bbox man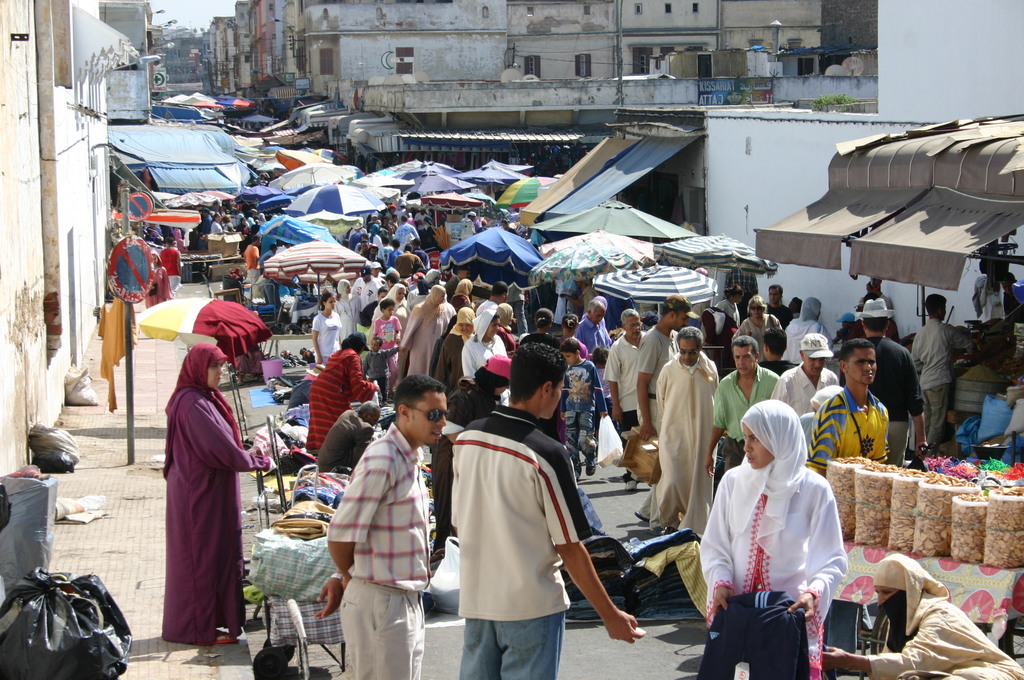
655,326,719,535
